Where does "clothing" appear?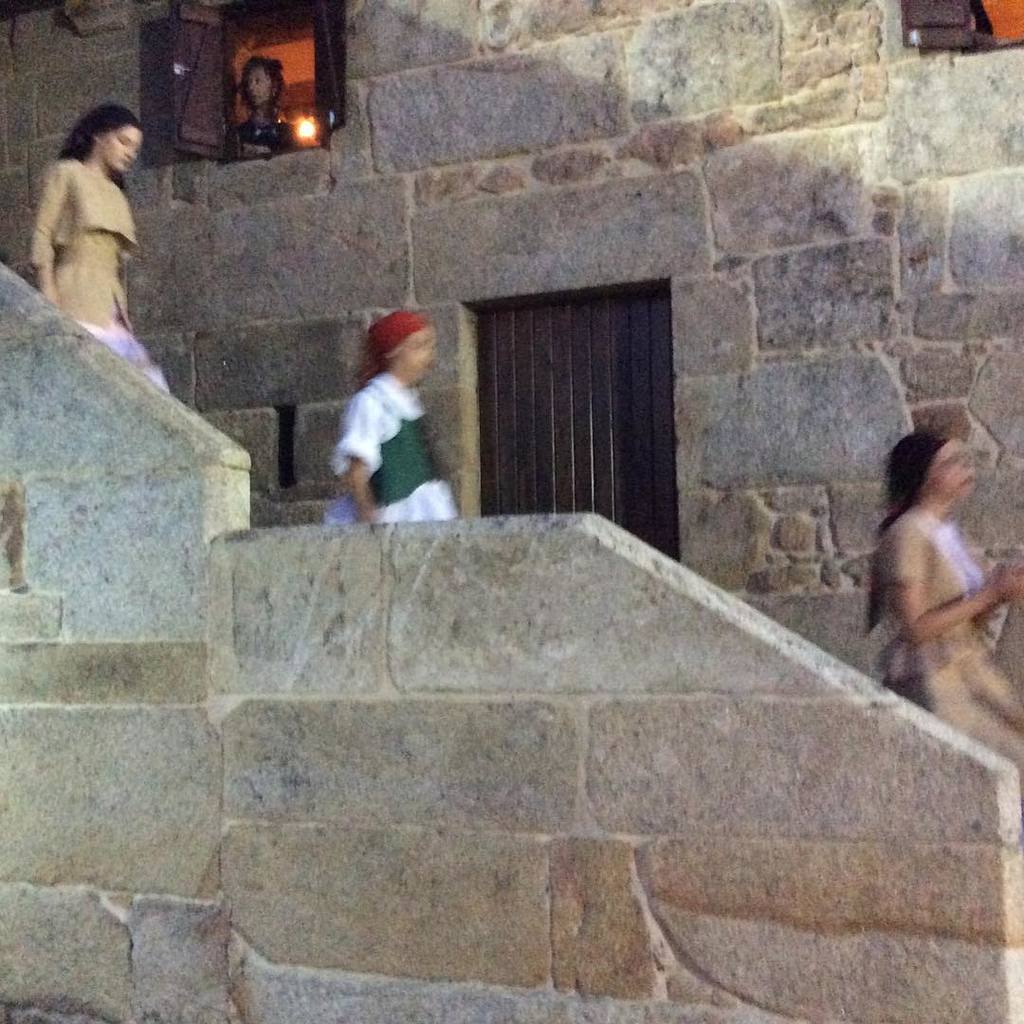
Appears at Rect(30, 154, 173, 393).
